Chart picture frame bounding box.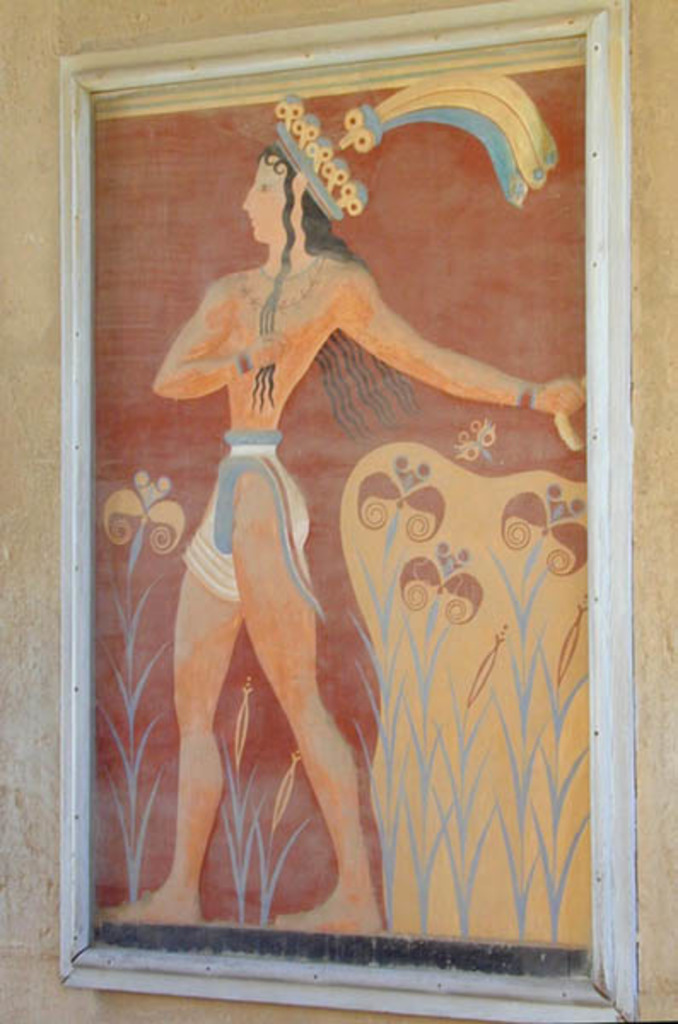
Charted: locate(67, 0, 623, 1022).
